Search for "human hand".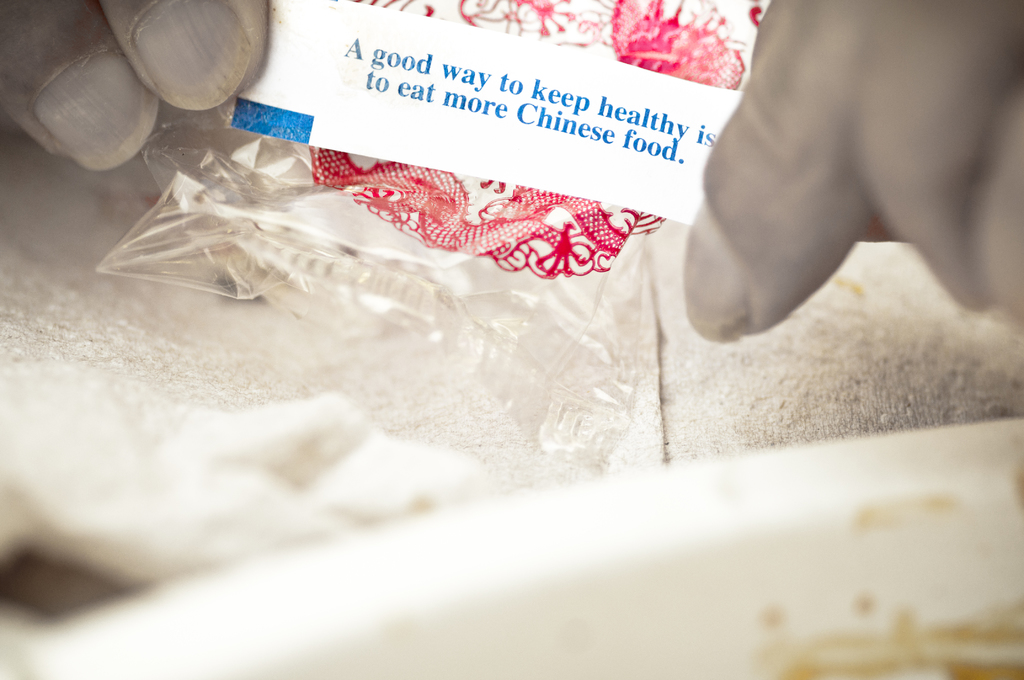
Found at [x1=705, y1=25, x2=1001, y2=293].
